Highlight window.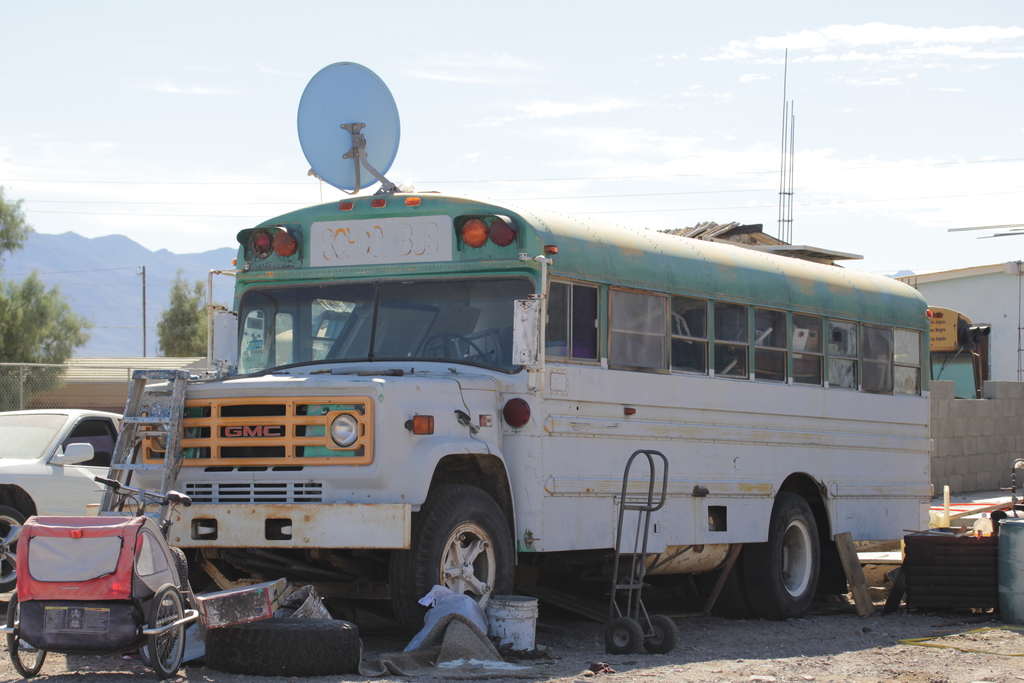
Highlighted region: 715 303 749 375.
